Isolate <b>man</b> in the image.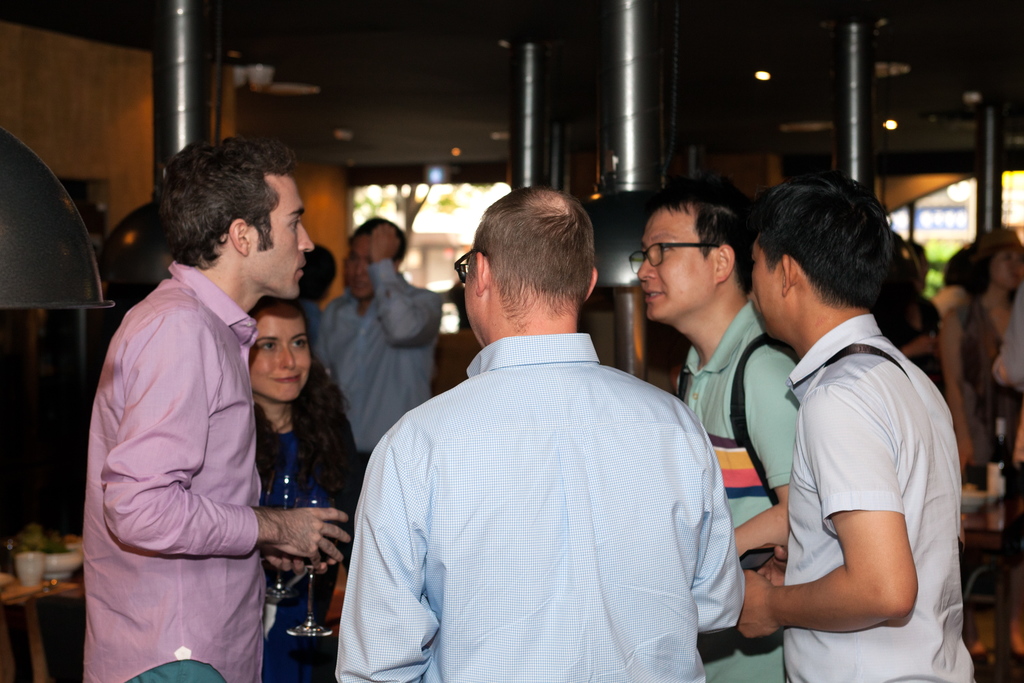
Isolated region: bbox(311, 215, 438, 467).
